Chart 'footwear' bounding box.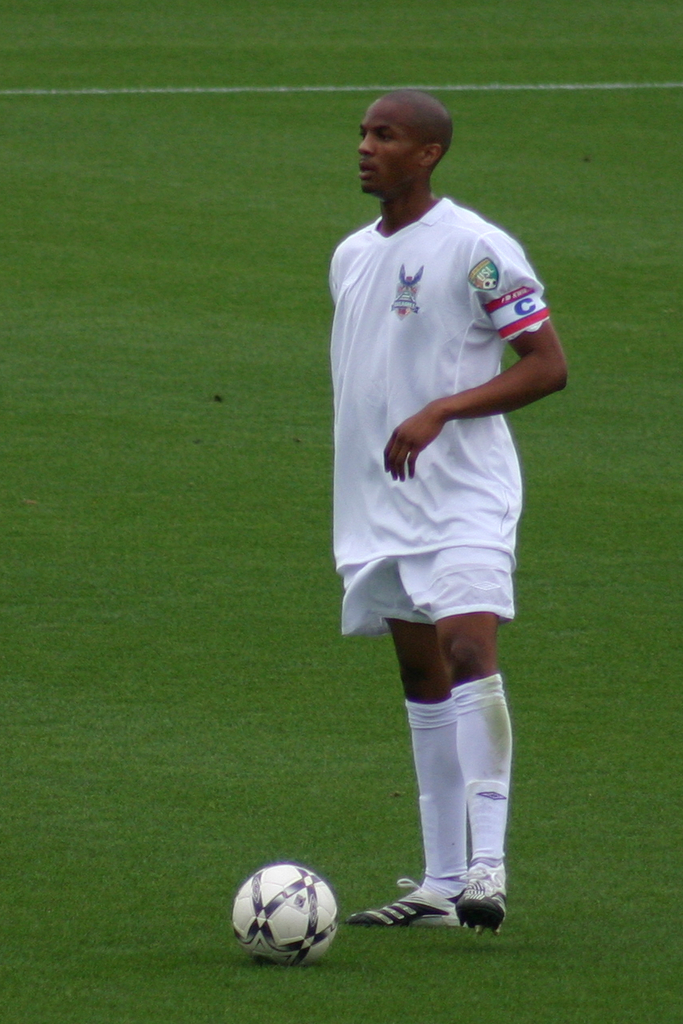
Charted: [342,880,468,929].
